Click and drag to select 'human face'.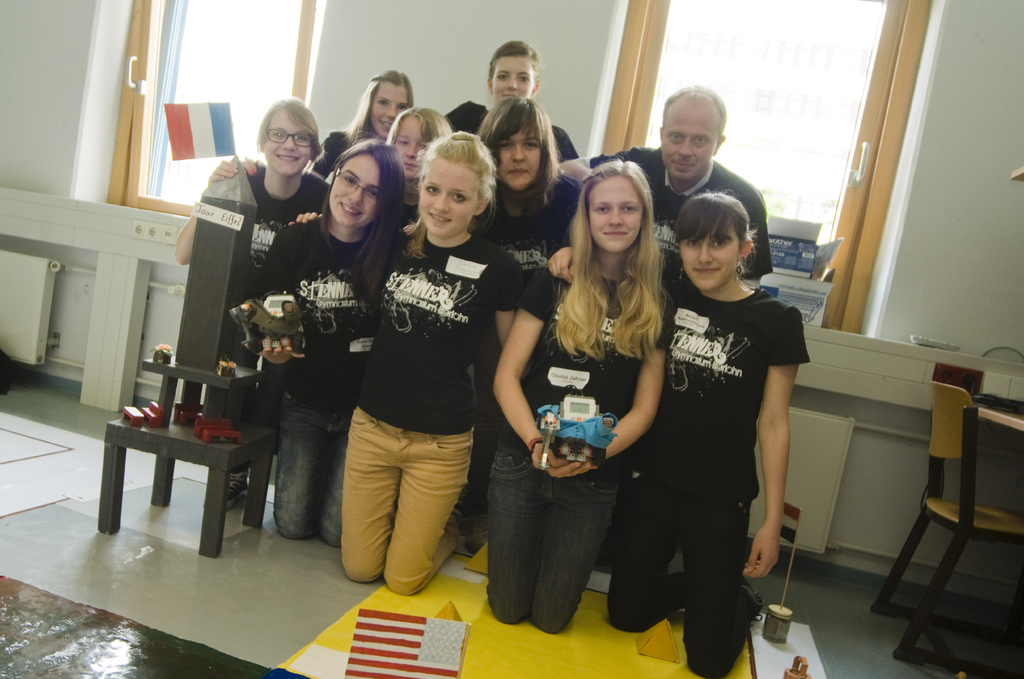
Selection: [x1=680, y1=225, x2=740, y2=290].
